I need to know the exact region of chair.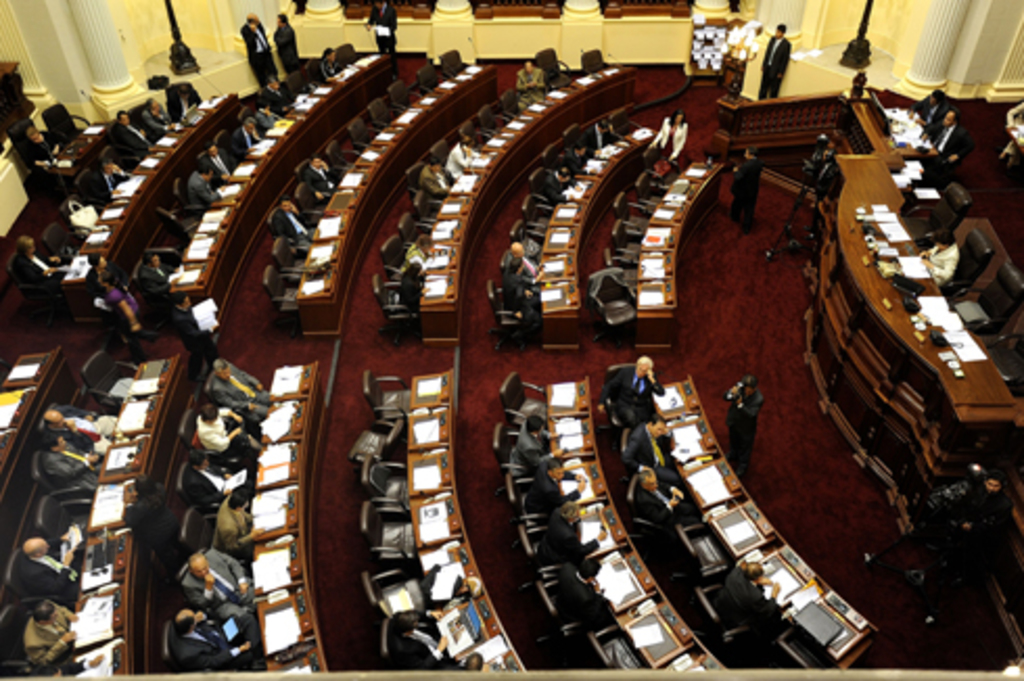
Region: (6,113,46,175).
